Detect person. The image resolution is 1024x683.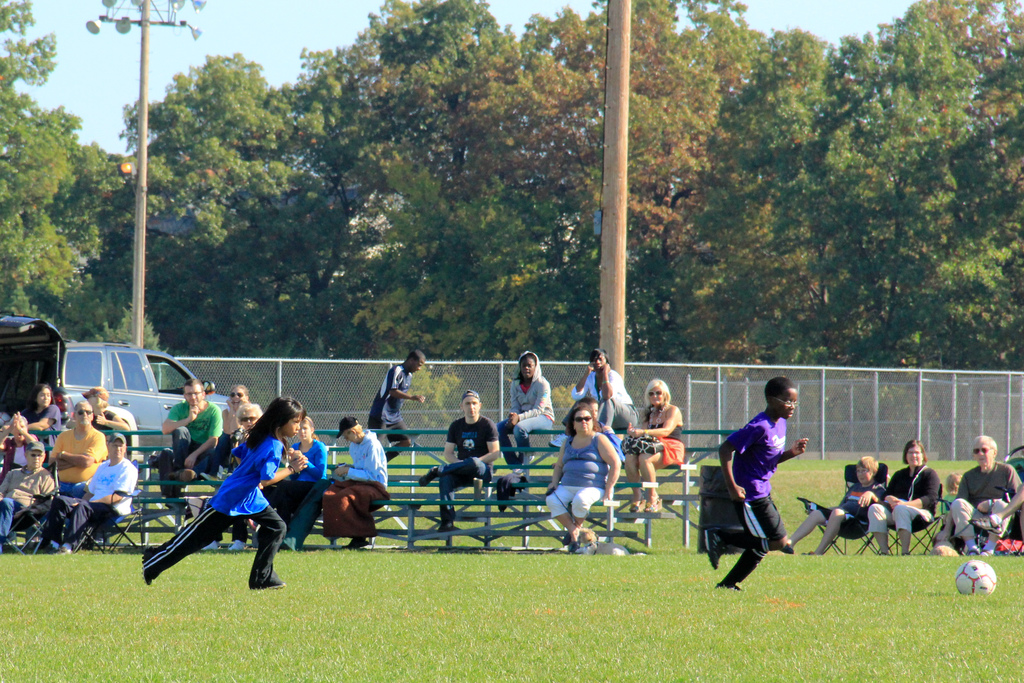
{"left": 497, "top": 351, "right": 555, "bottom": 485}.
